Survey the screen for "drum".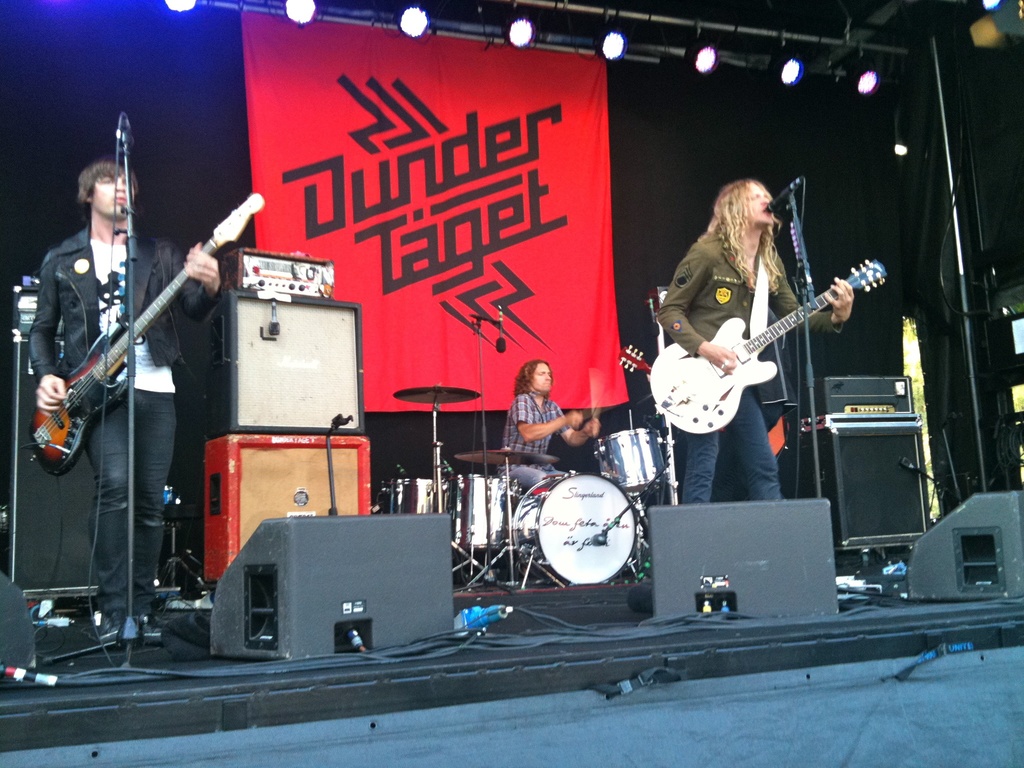
Survey found: [510, 468, 642, 584].
